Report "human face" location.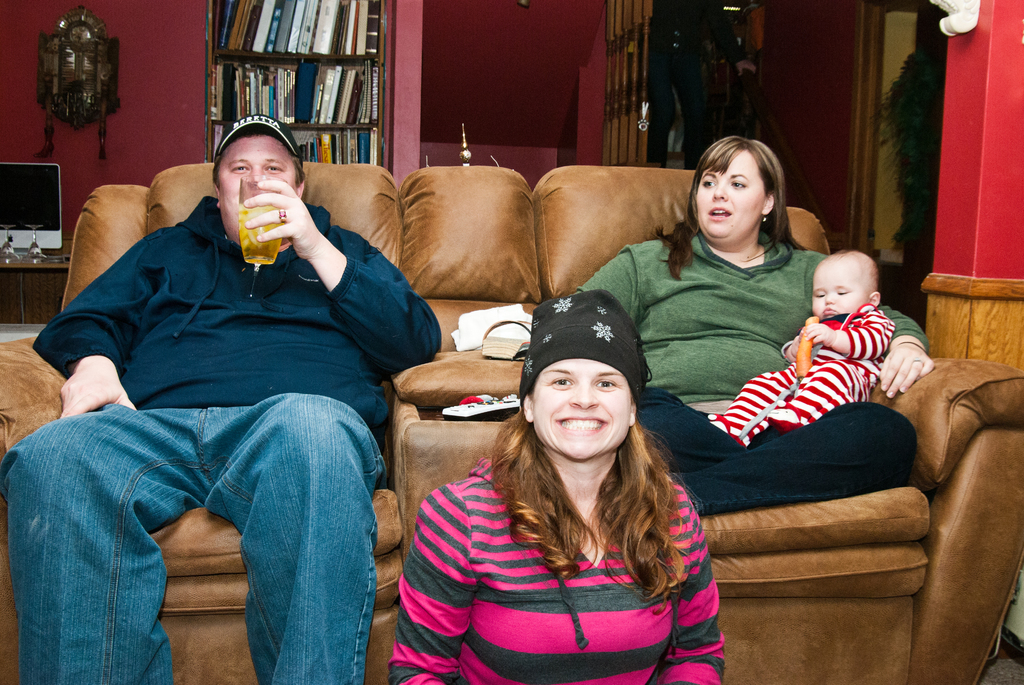
Report: 533/358/632/456.
